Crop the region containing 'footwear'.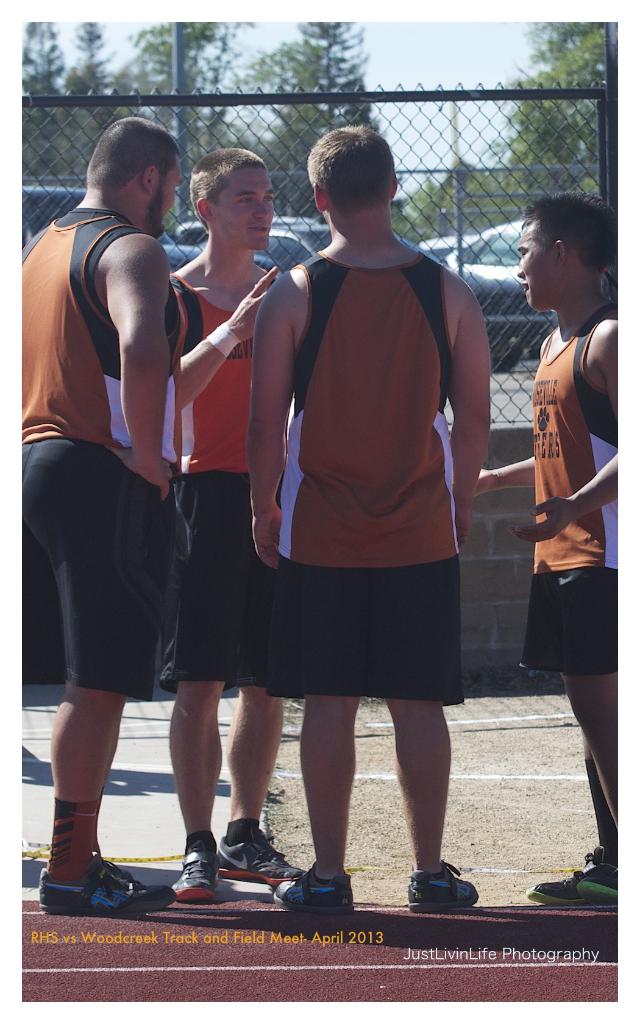
Crop region: x1=525, y1=867, x2=639, y2=905.
